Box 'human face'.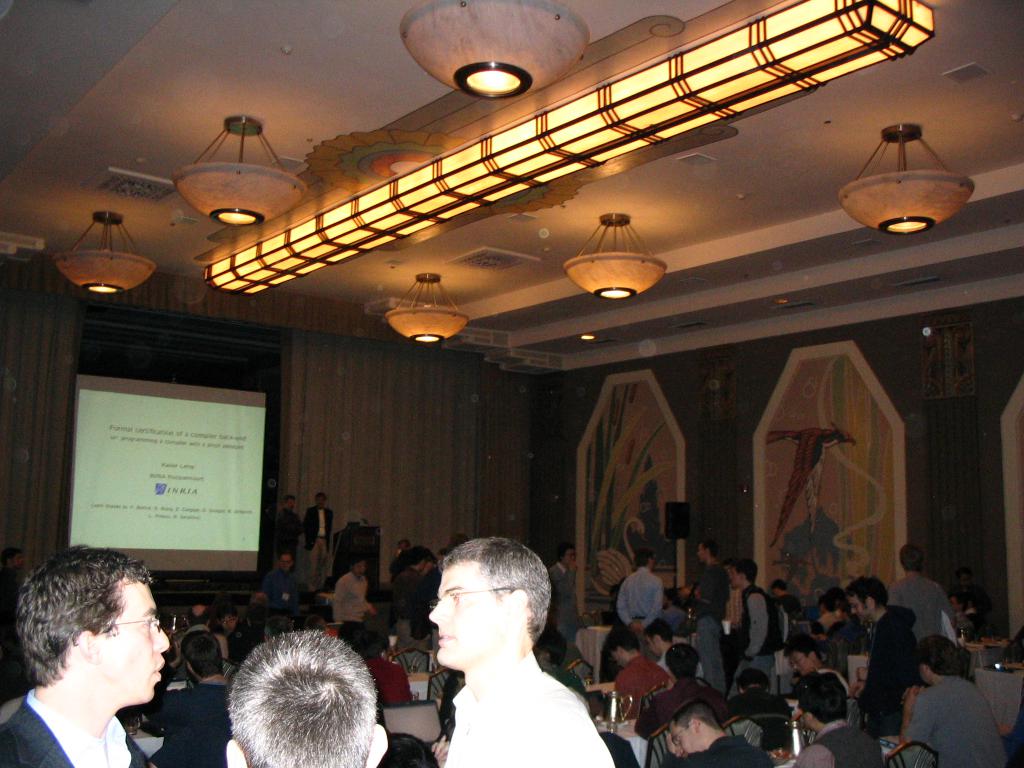
bbox(99, 584, 170, 706).
